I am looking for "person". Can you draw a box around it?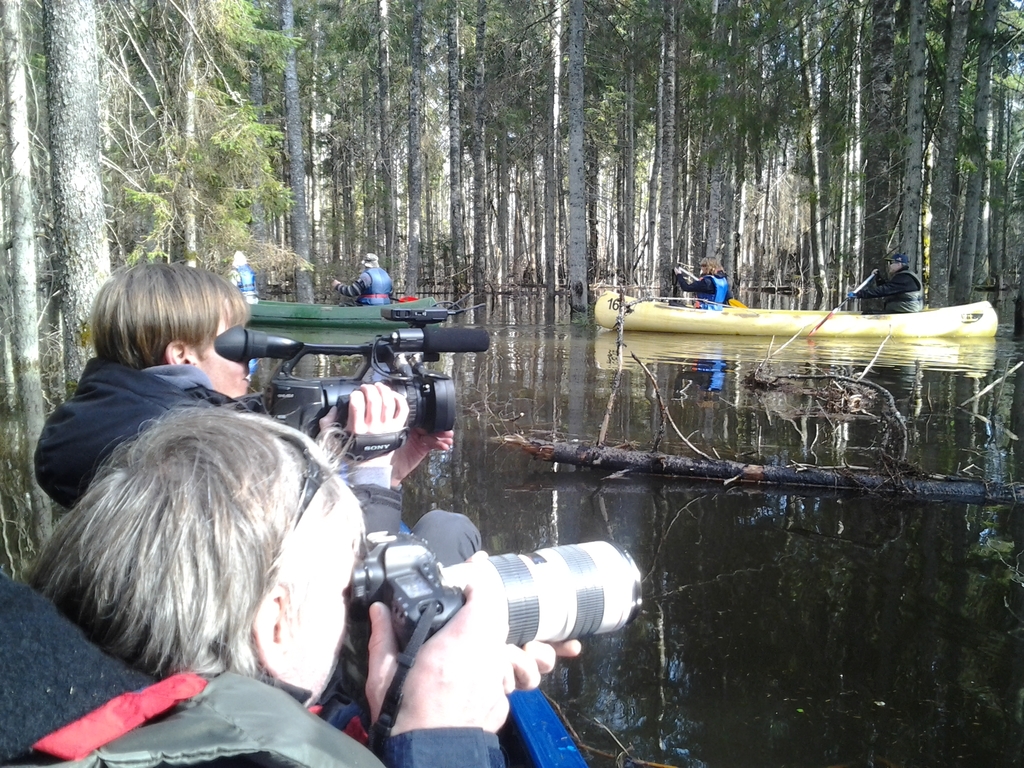
Sure, the bounding box is box(33, 266, 457, 534).
